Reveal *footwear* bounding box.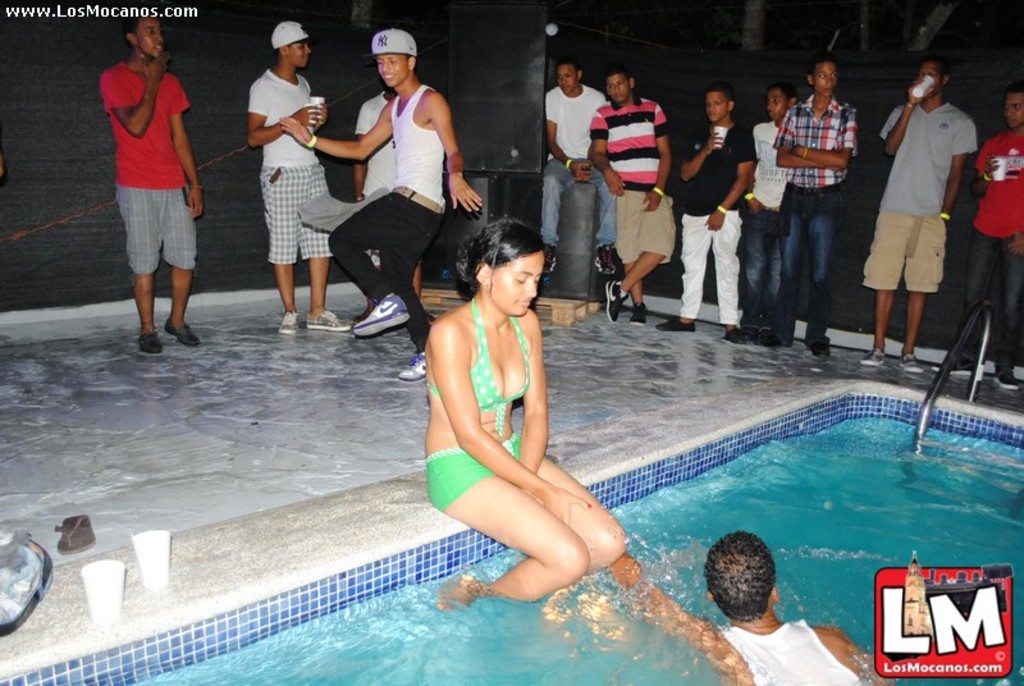
Revealed: [933,357,974,379].
